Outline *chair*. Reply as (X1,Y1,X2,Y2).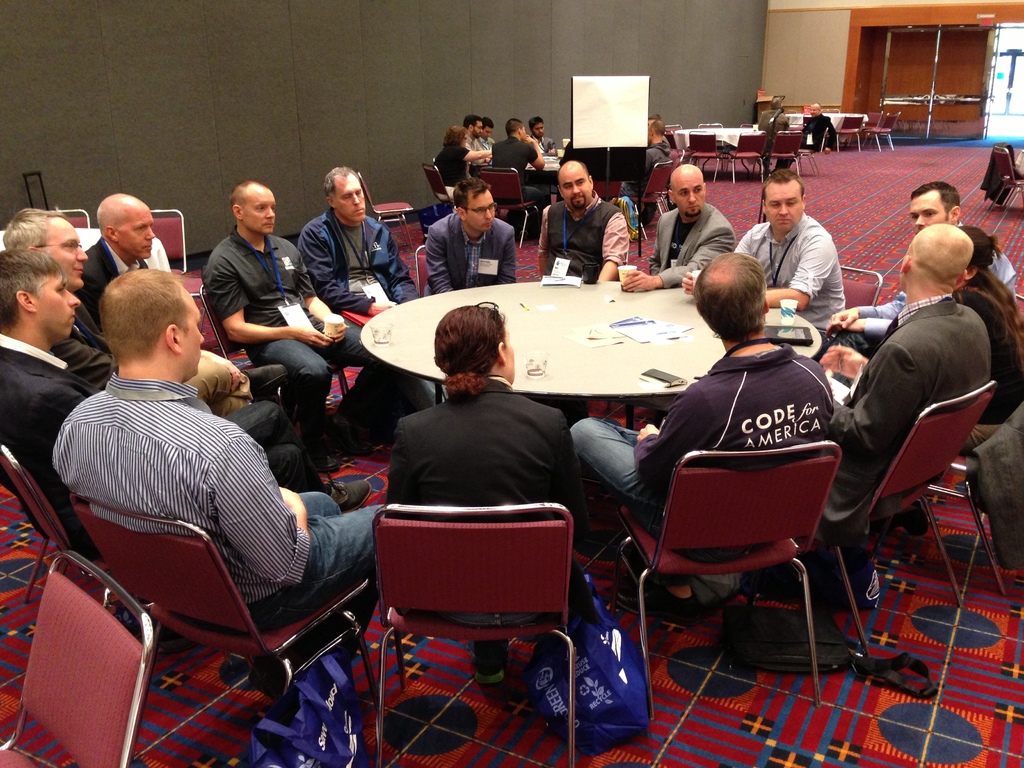
(787,124,830,172).
